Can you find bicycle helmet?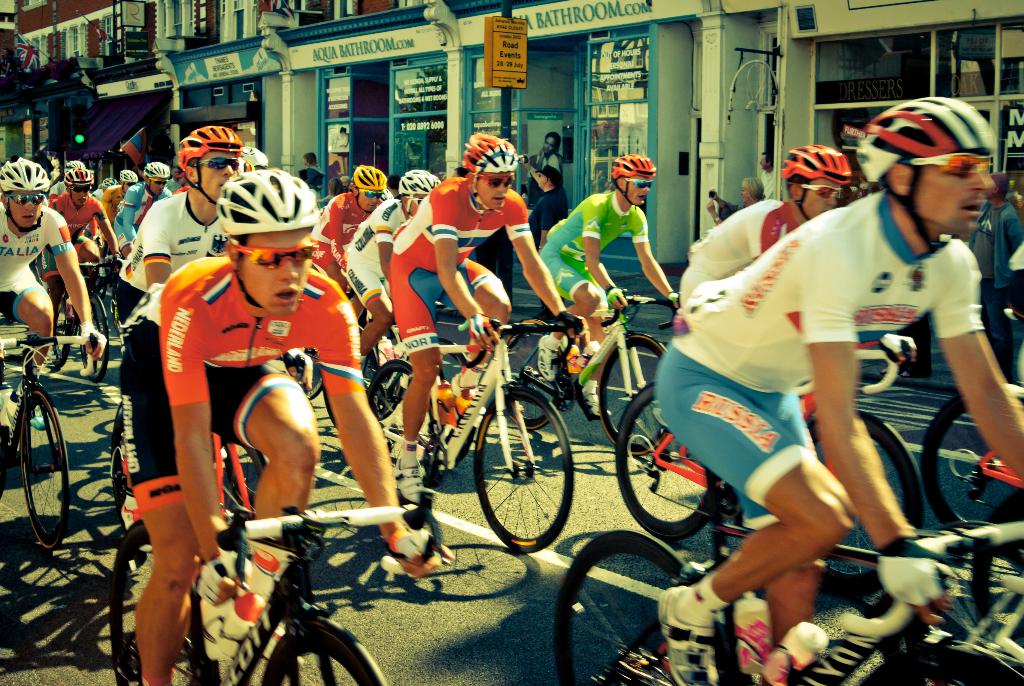
Yes, bounding box: <bbox>67, 158, 88, 190</bbox>.
